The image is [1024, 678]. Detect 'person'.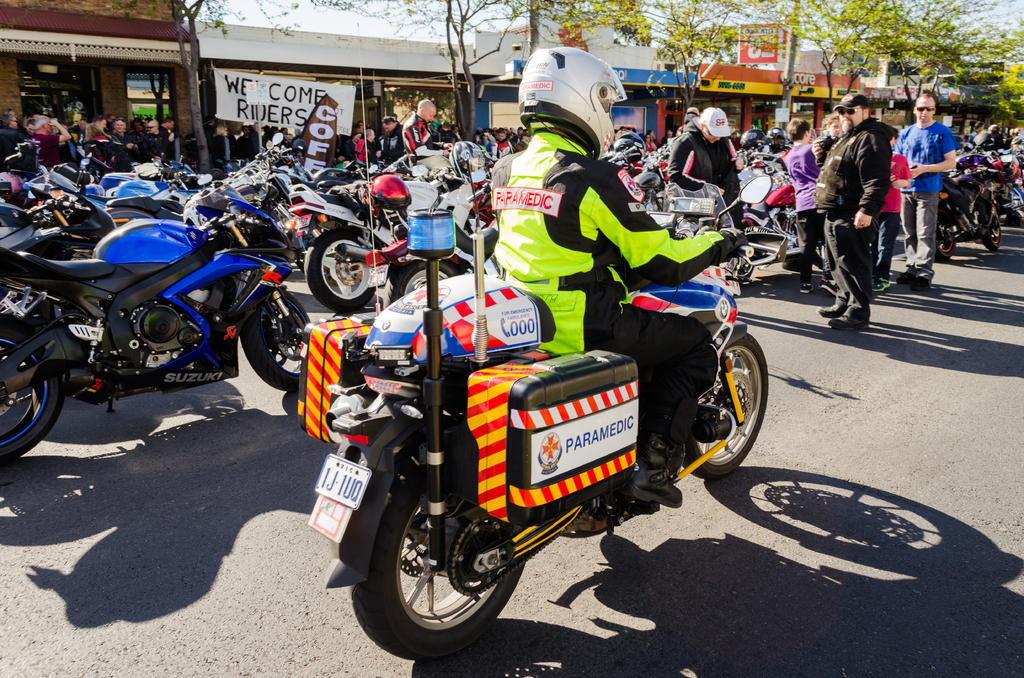
Detection: box=[815, 98, 899, 329].
